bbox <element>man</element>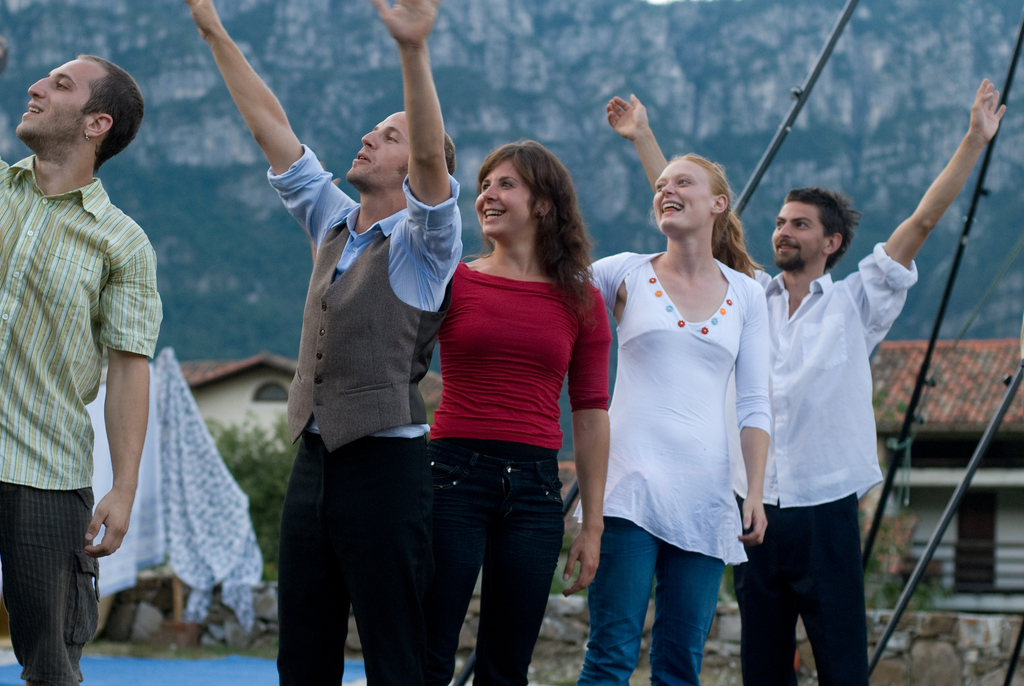
<bbox>605, 78, 1006, 685</bbox>
